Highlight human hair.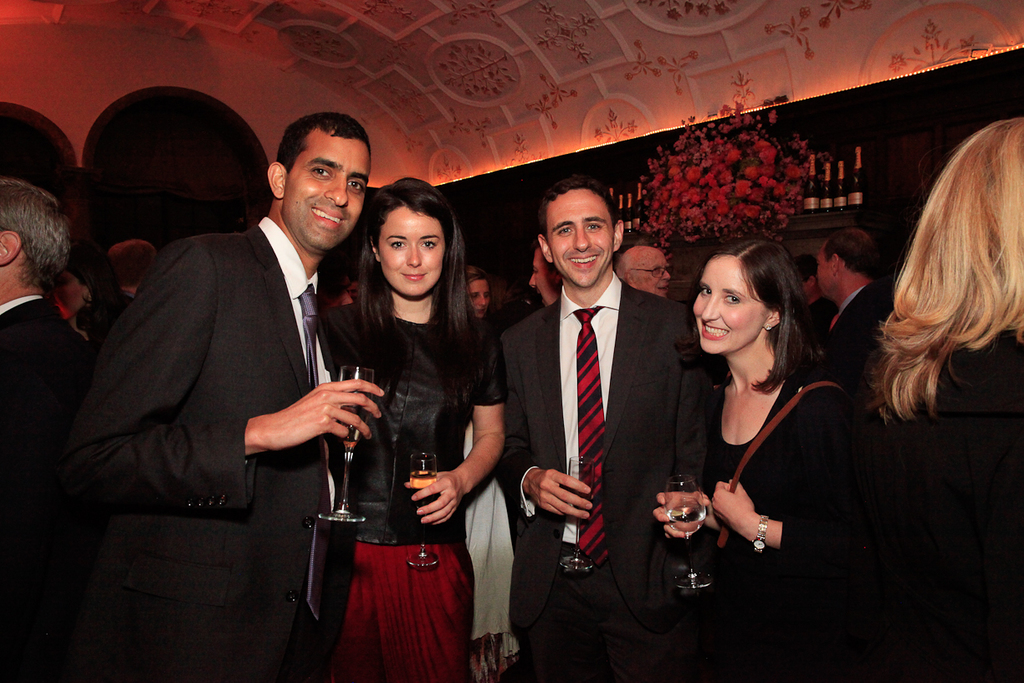
Highlighted region: 0,184,71,286.
